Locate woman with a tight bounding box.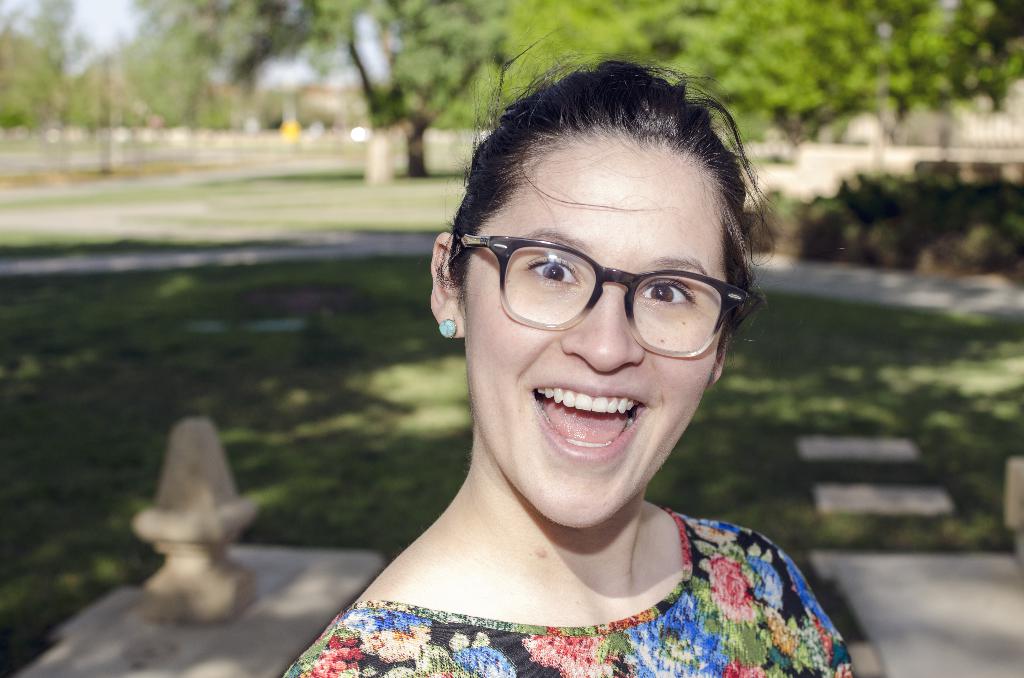
pyautogui.locateOnScreen(243, 68, 888, 666).
